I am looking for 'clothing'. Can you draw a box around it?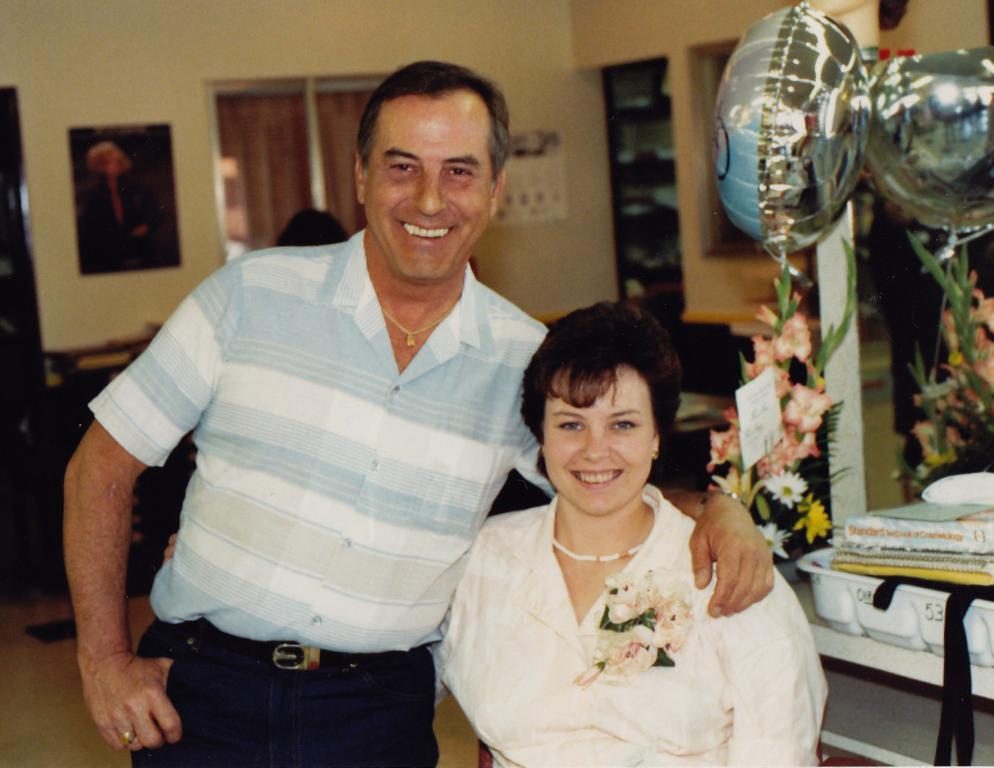
Sure, the bounding box is (x1=115, y1=196, x2=565, y2=700).
